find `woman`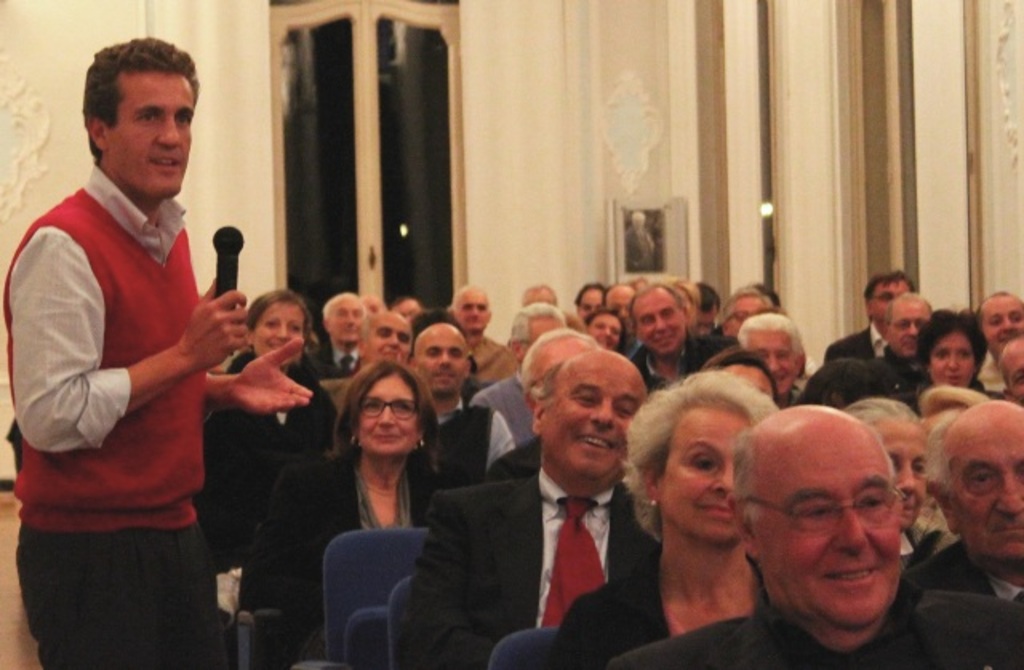
{"left": 587, "top": 309, "right": 629, "bottom": 355}
